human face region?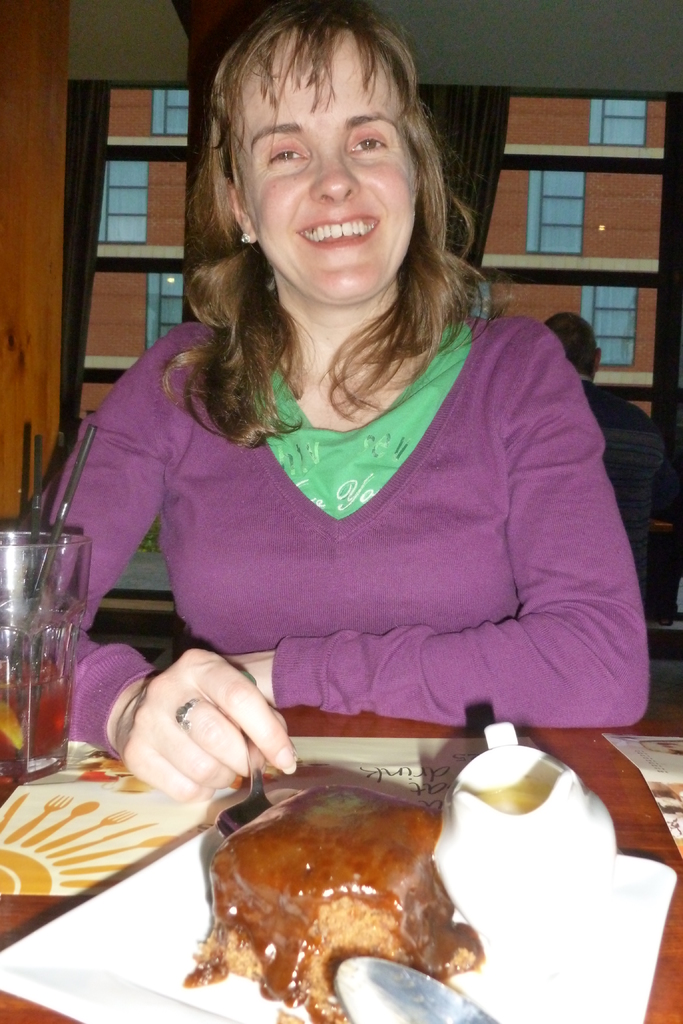
[236, 31, 422, 305]
